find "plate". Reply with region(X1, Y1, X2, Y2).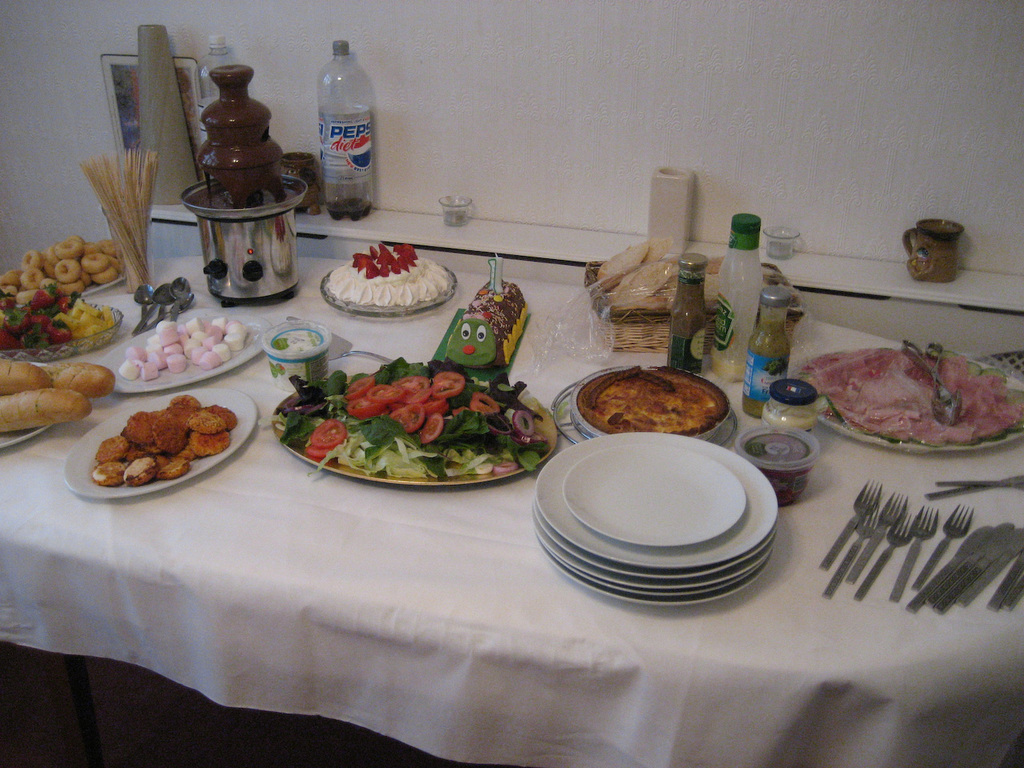
region(552, 358, 780, 446).
